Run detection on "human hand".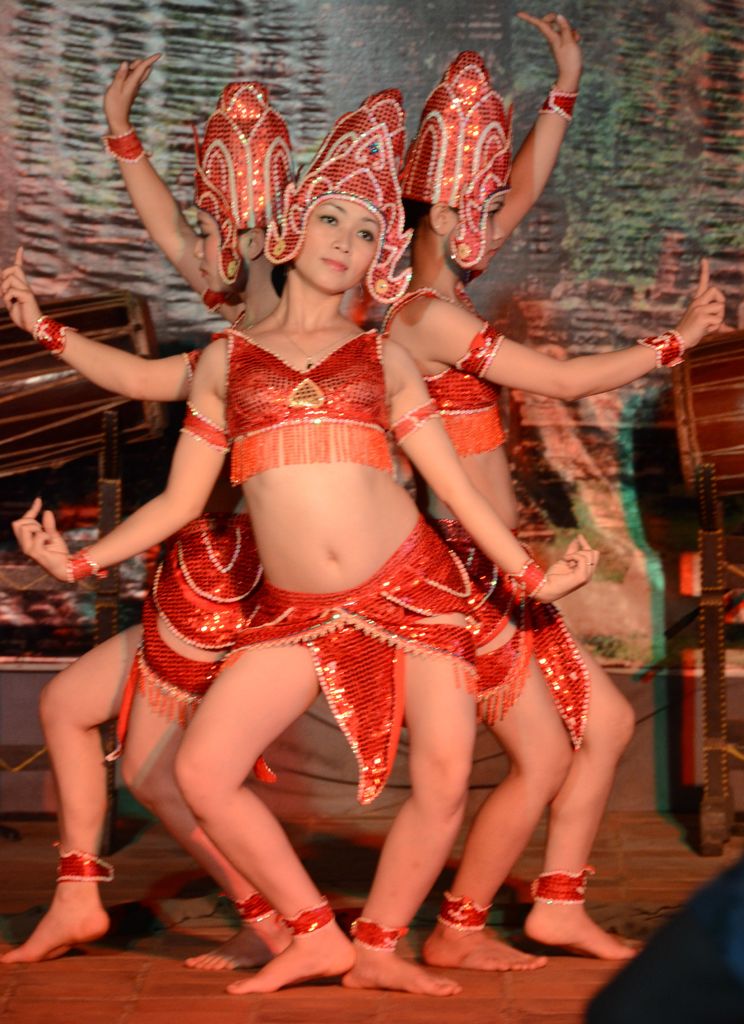
Result: [0, 246, 44, 333].
